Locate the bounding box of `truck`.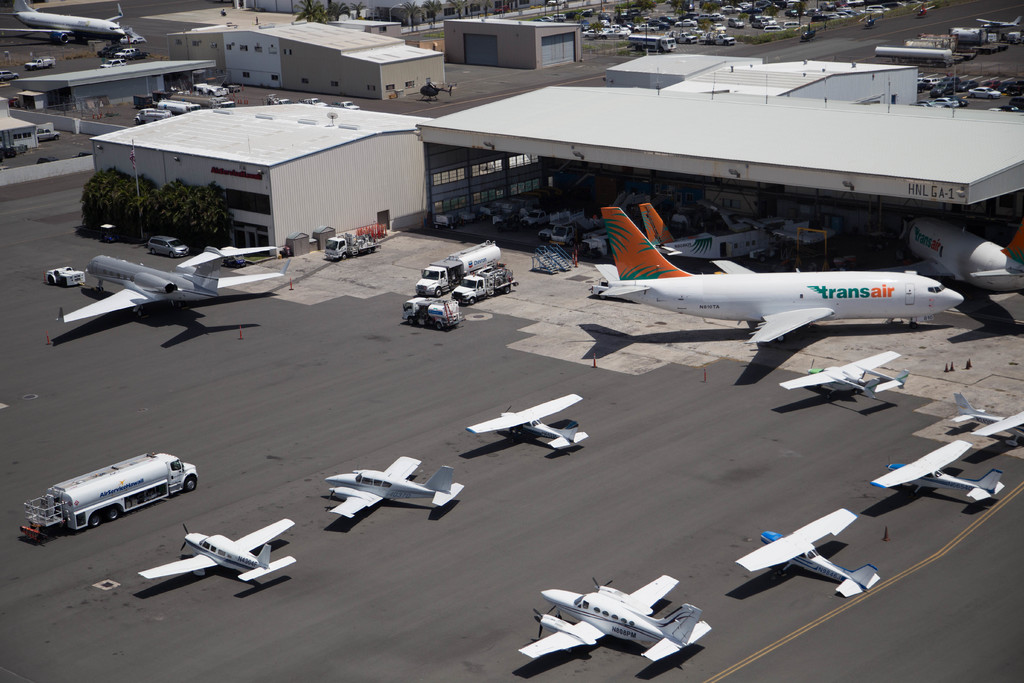
Bounding box: (x1=17, y1=450, x2=202, y2=545).
